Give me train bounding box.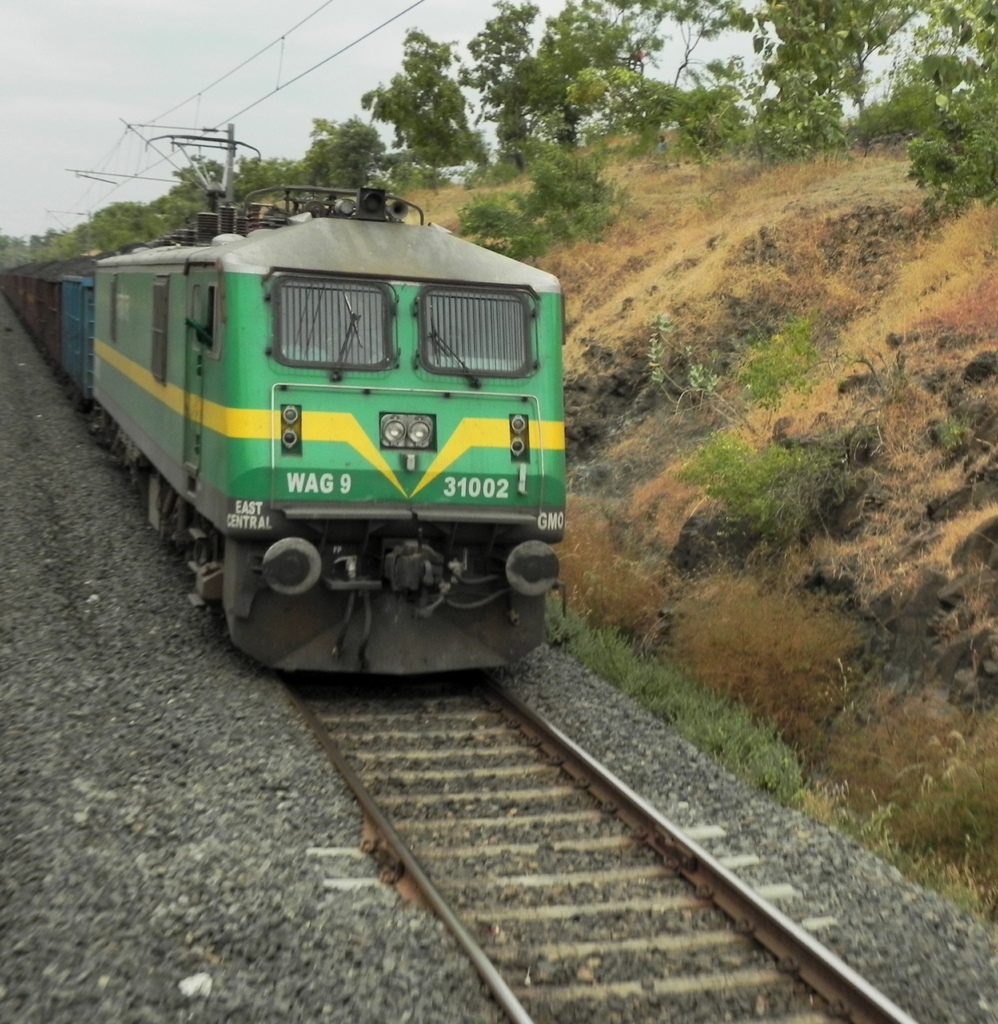
box(0, 137, 569, 676).
